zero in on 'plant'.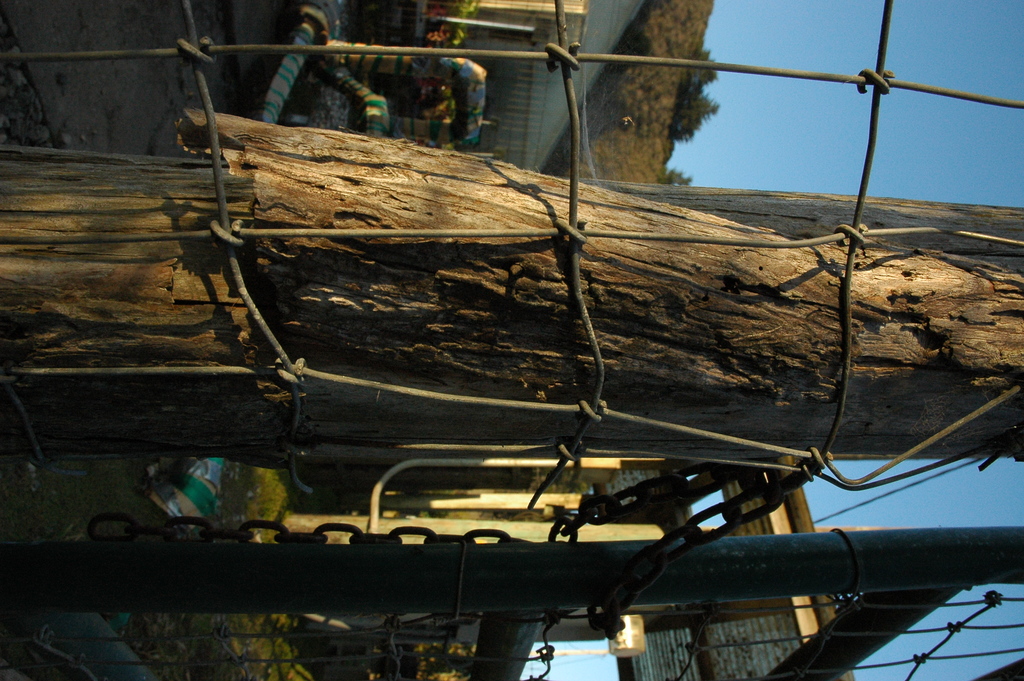
Zeroed in: <box>455,0,485,53</box>.
